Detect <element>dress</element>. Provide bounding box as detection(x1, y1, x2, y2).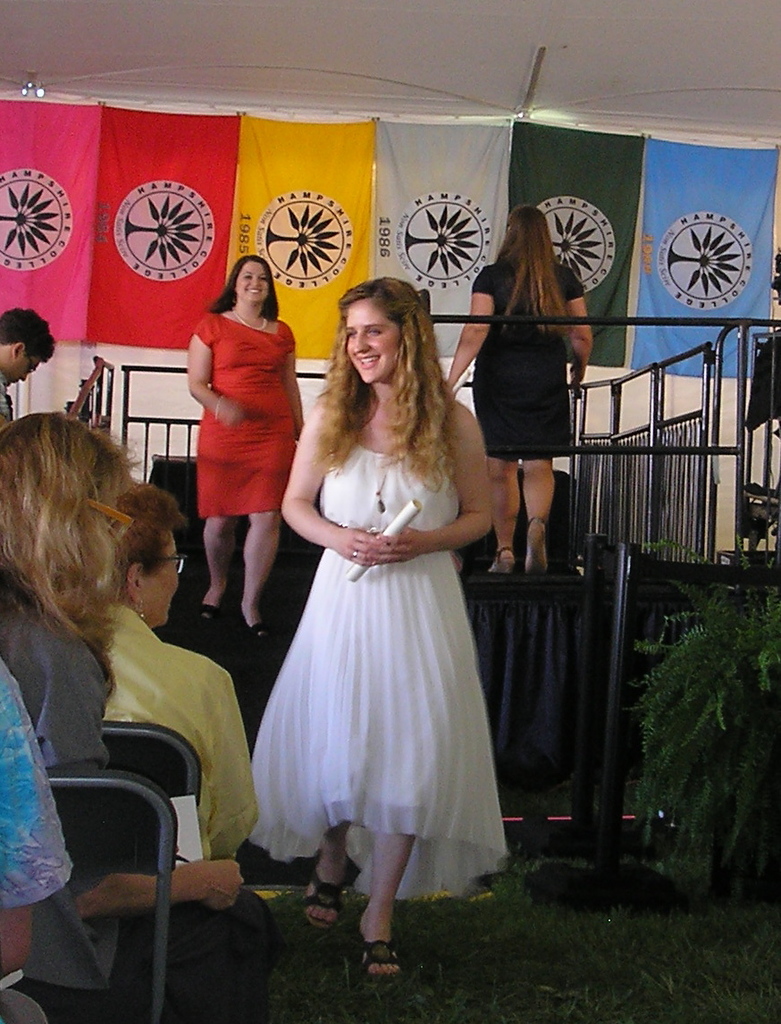
detection(472, 264, 583, 457).
